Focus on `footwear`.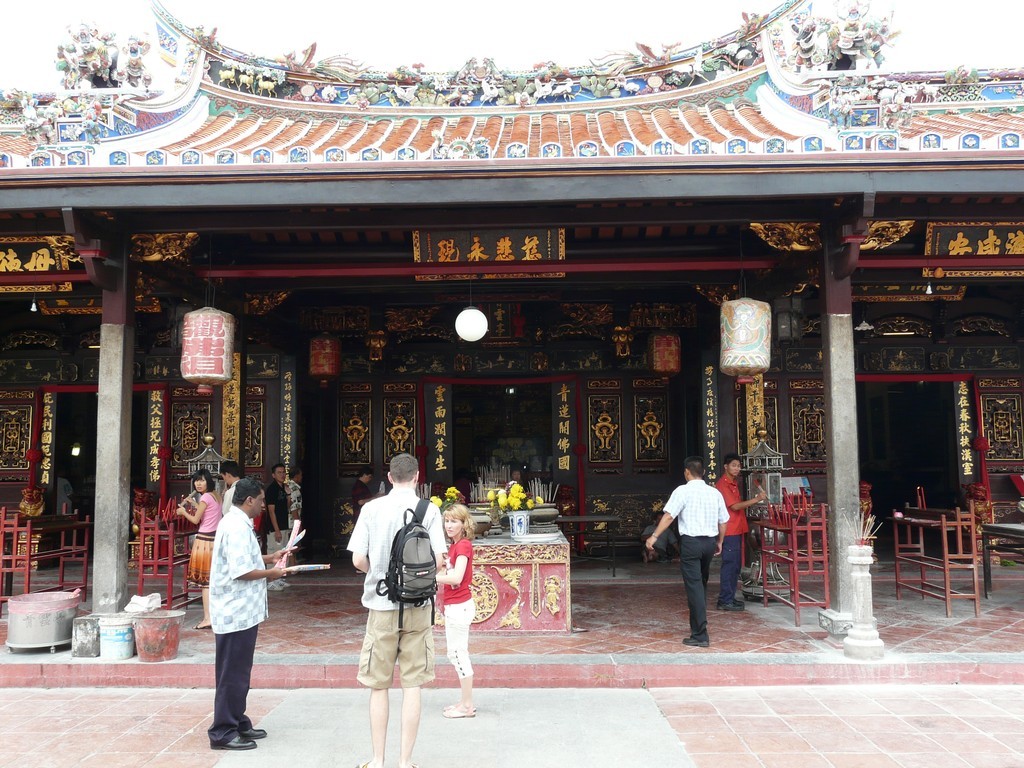
Focused at select_region(718, 602, 744, 613).
